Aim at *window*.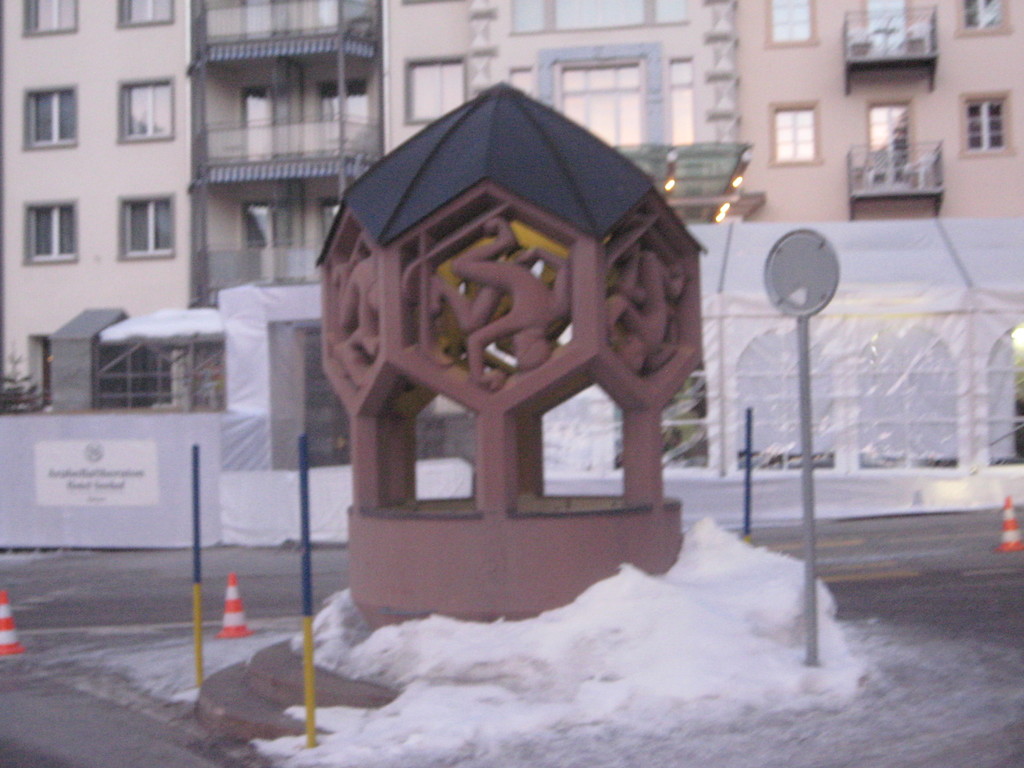
Aimed at (552, 58, 639, 145).
